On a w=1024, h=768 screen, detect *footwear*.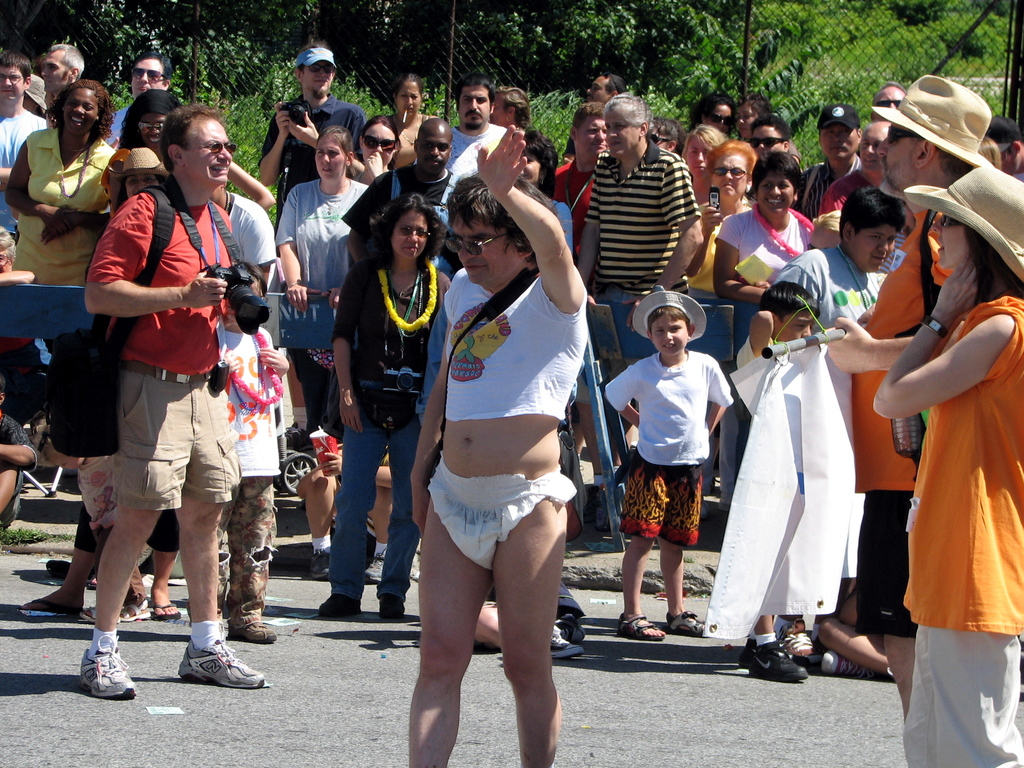
region(364, 549, 387, 585).
